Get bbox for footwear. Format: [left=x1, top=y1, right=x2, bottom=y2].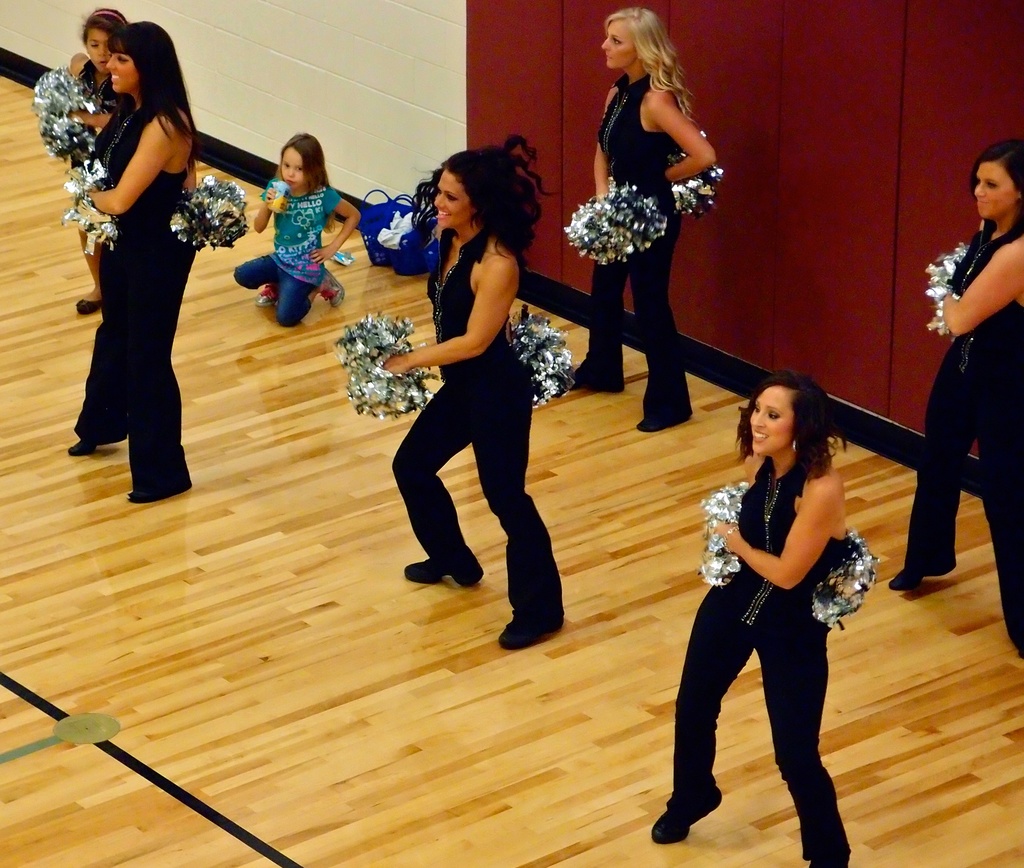
[left=254, top=284, right=275, bottom=309].
